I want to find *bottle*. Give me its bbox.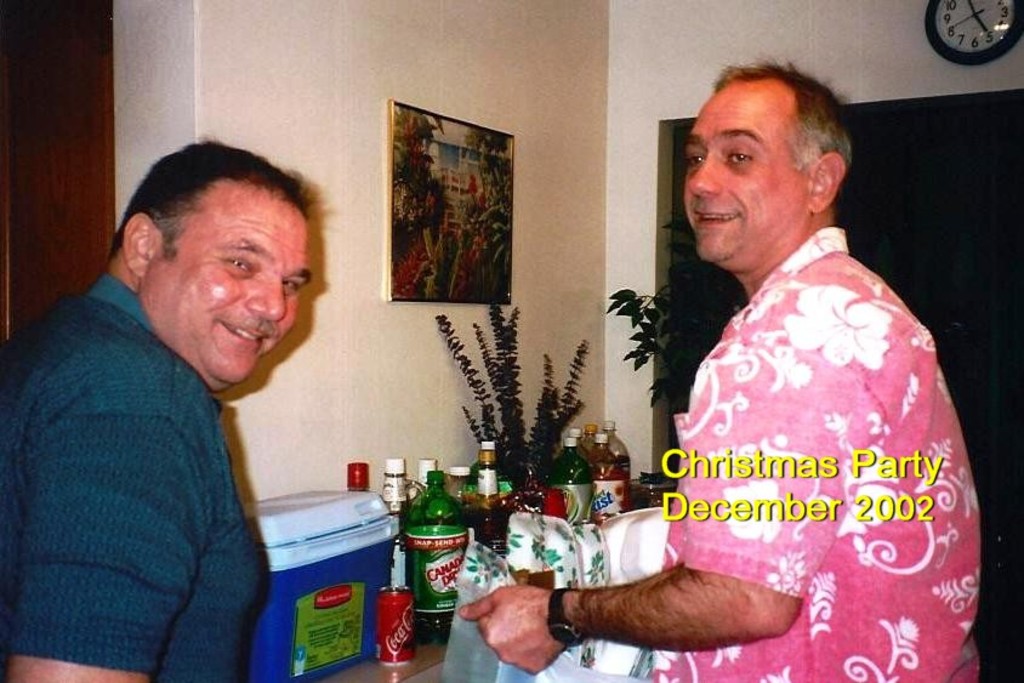
514:468:541:513.
